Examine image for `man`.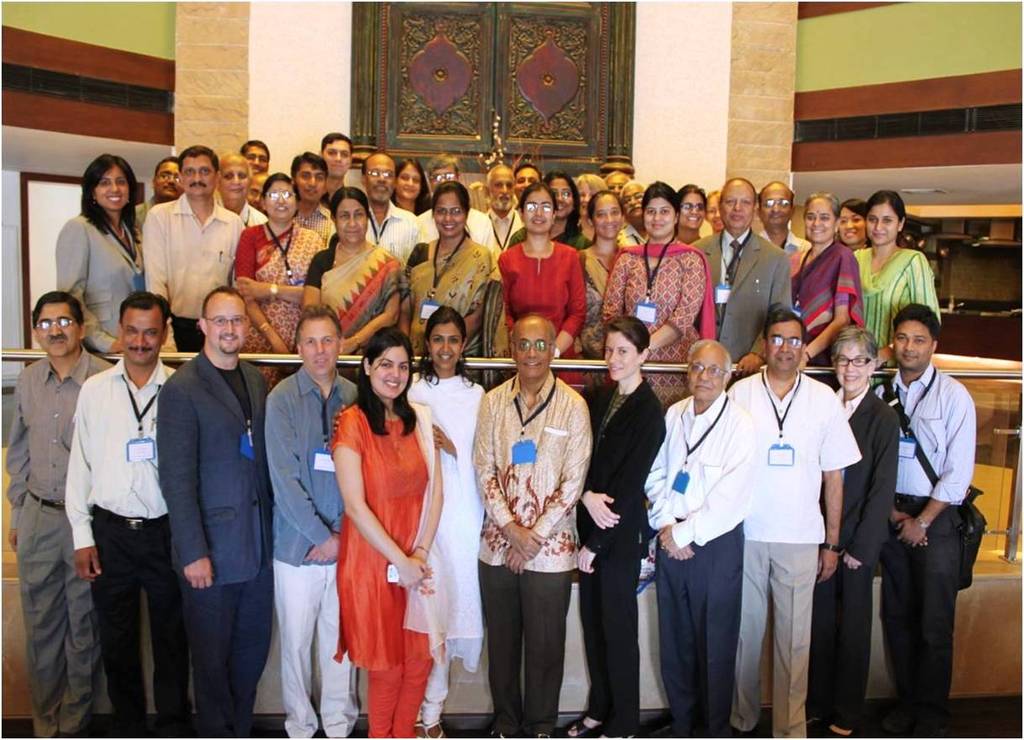
Examination result: rect(470, 153, 523, 245).
